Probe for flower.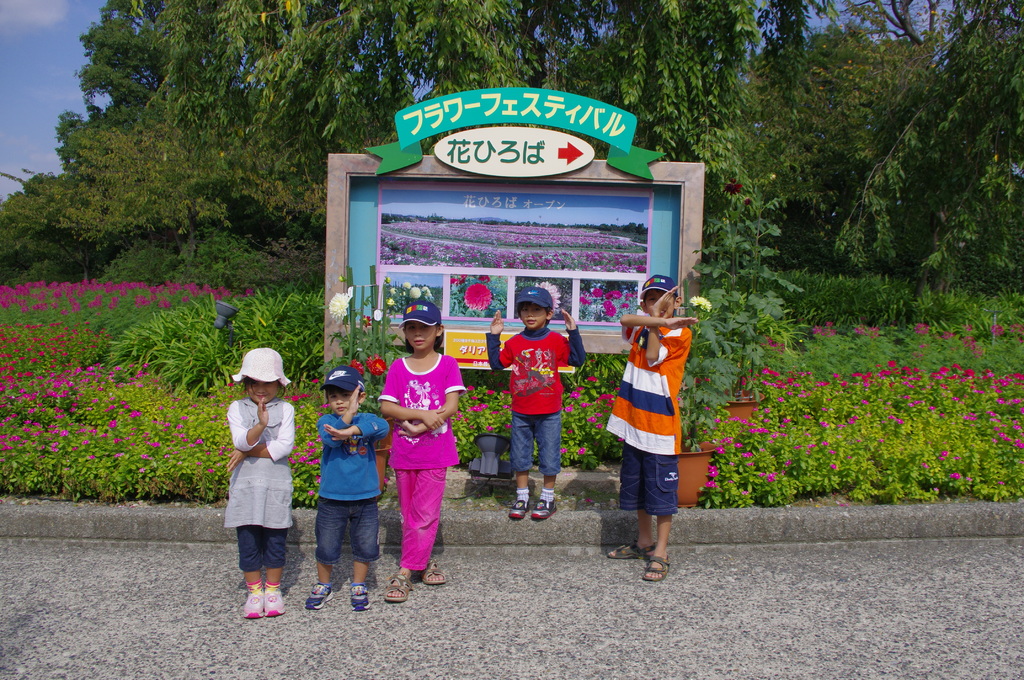
Probe result: left=705, top=480, right=717, bottom=491.
